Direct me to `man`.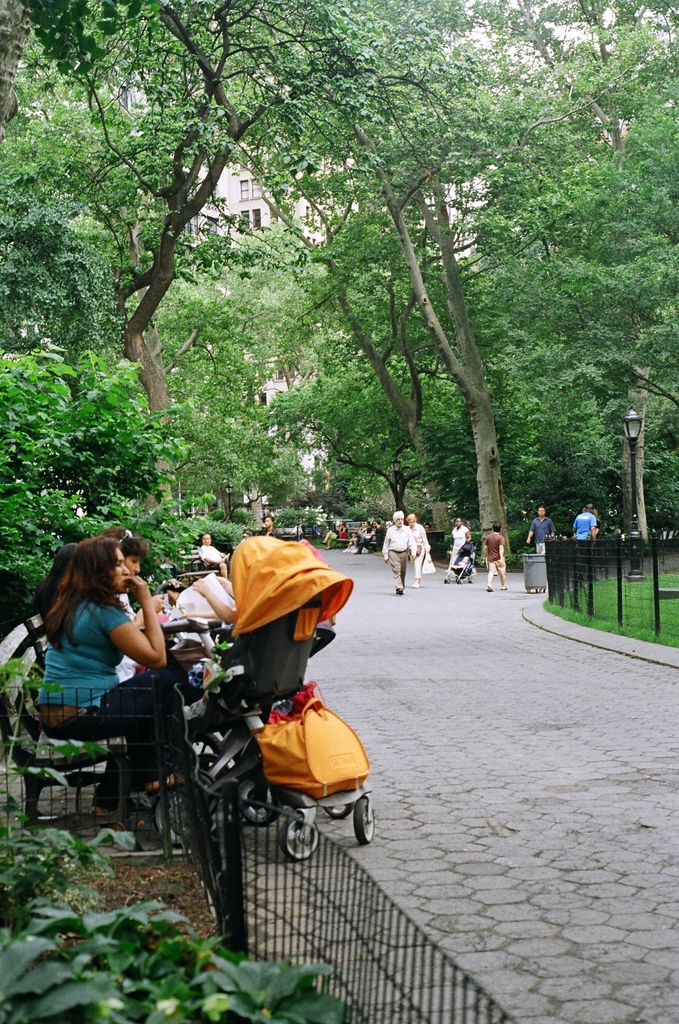
Direction: bbox=[381, 508, 418, 592].
